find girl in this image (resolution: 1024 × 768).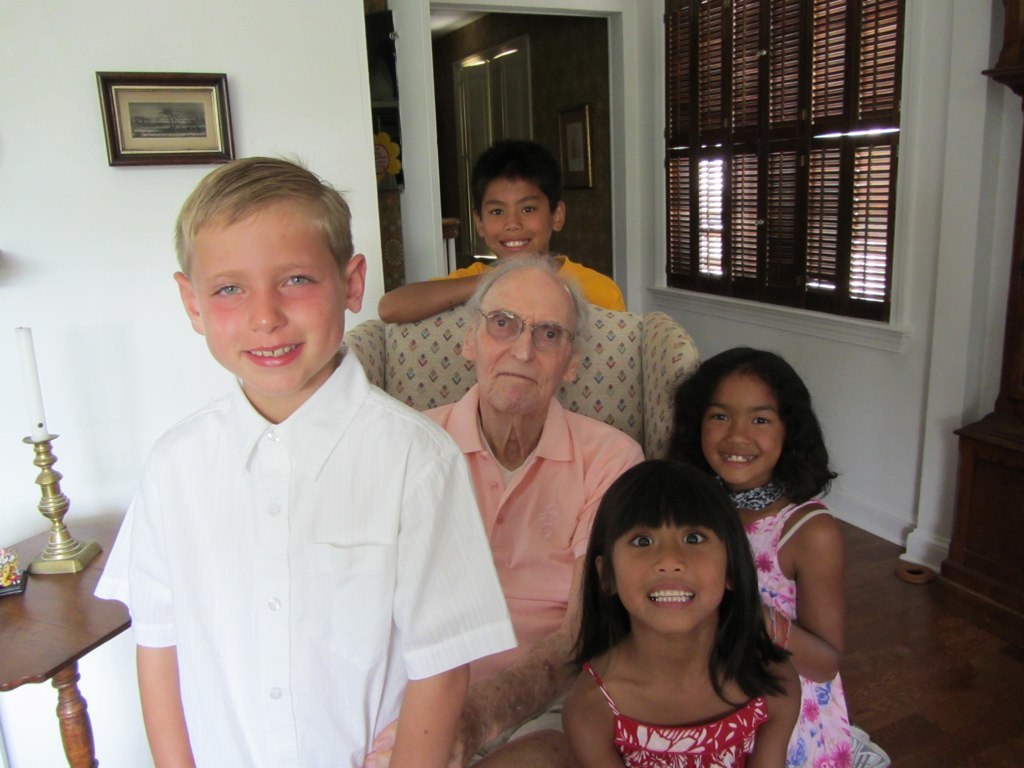
557/456/803/767.
